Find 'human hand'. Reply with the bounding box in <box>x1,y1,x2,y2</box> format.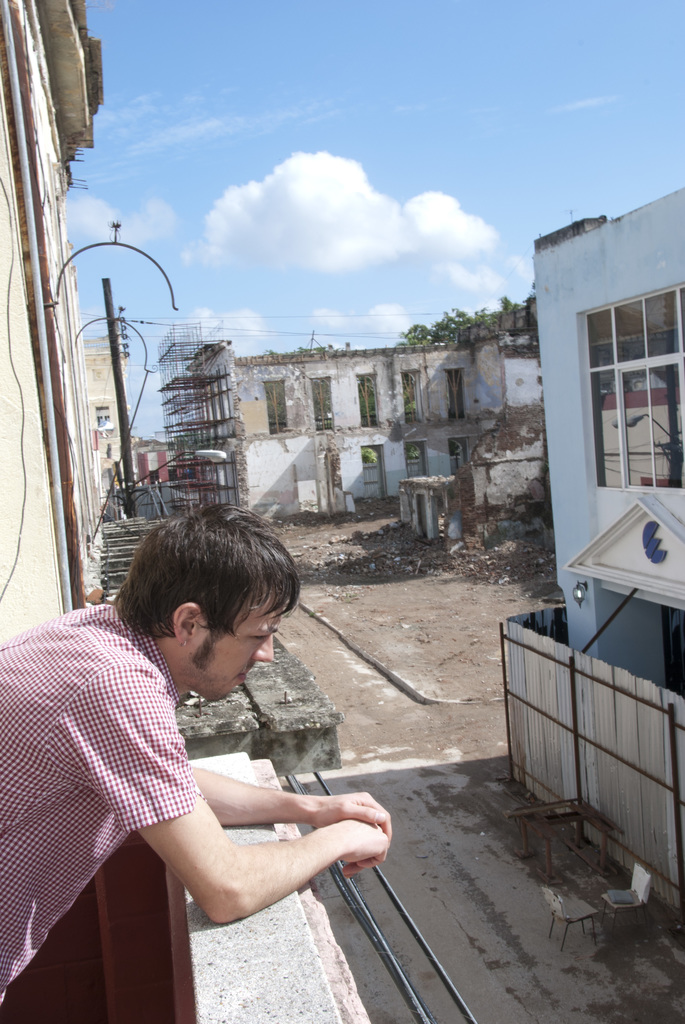
<box>313,790,390,840</box>.
